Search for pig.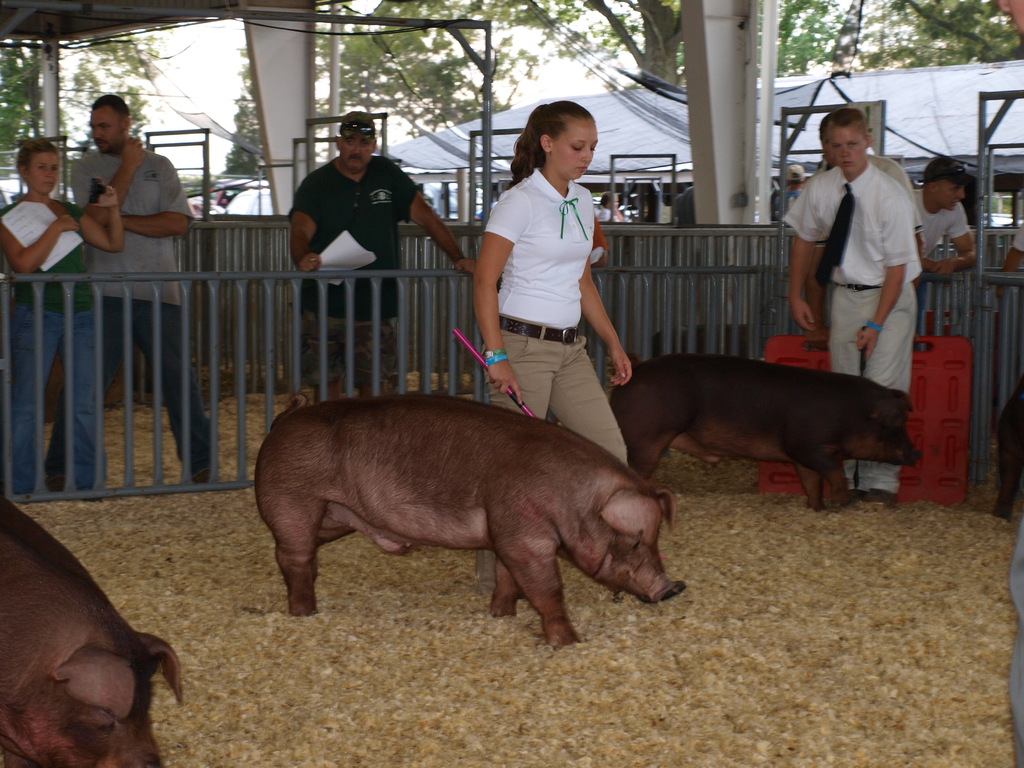
Found at select_region(252, 390, 686, 651).
